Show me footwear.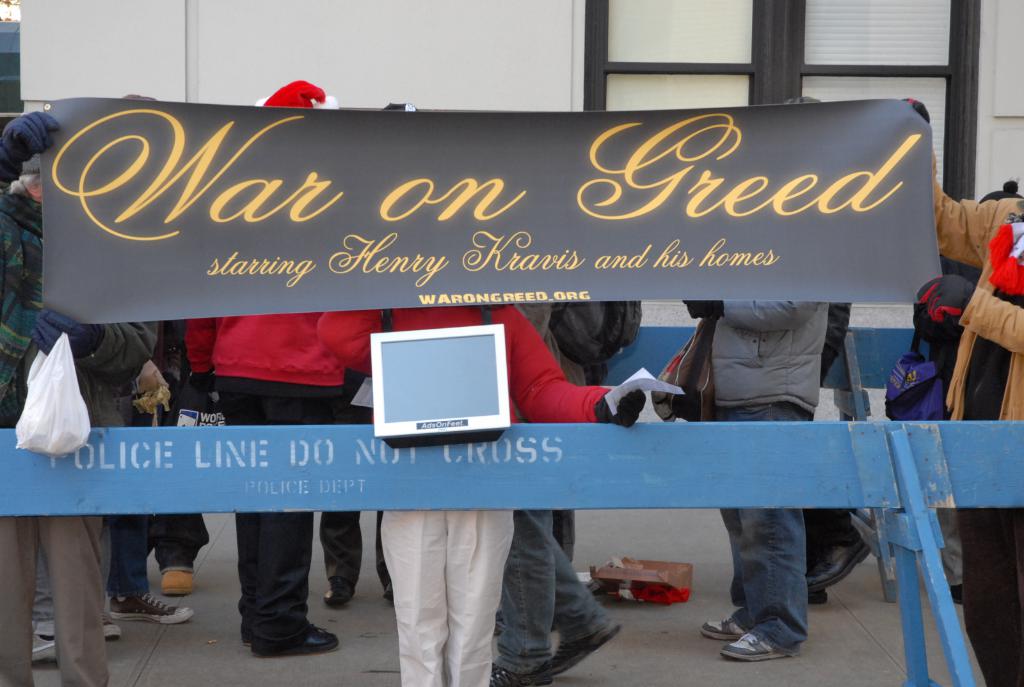
footwear is here: [250,626,341,654].
